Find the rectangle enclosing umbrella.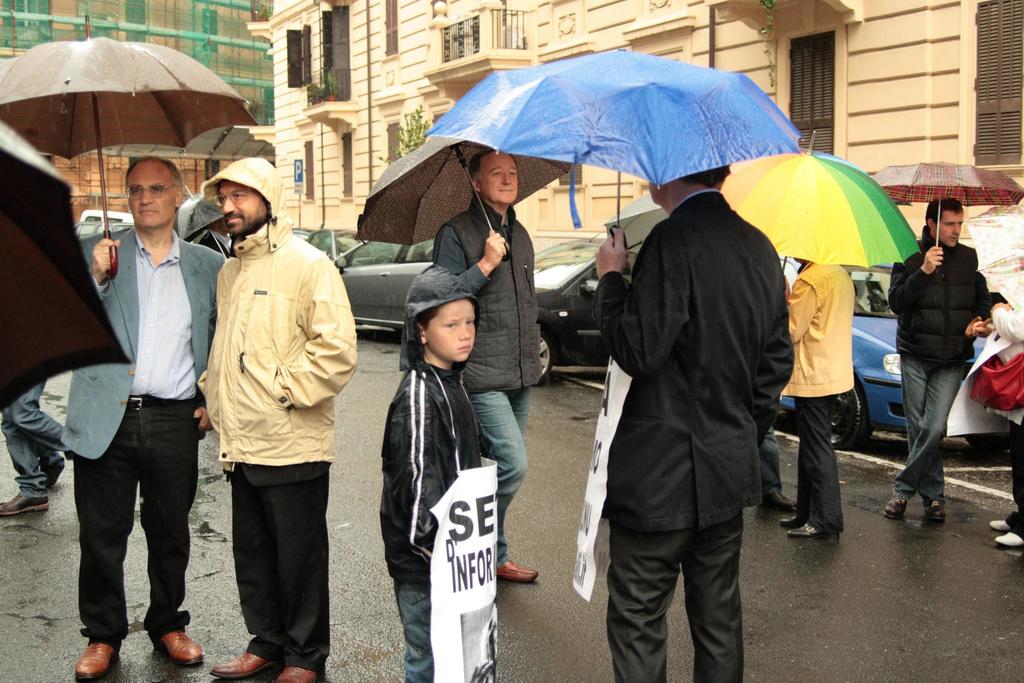
box(356, 133, 571, 263).
